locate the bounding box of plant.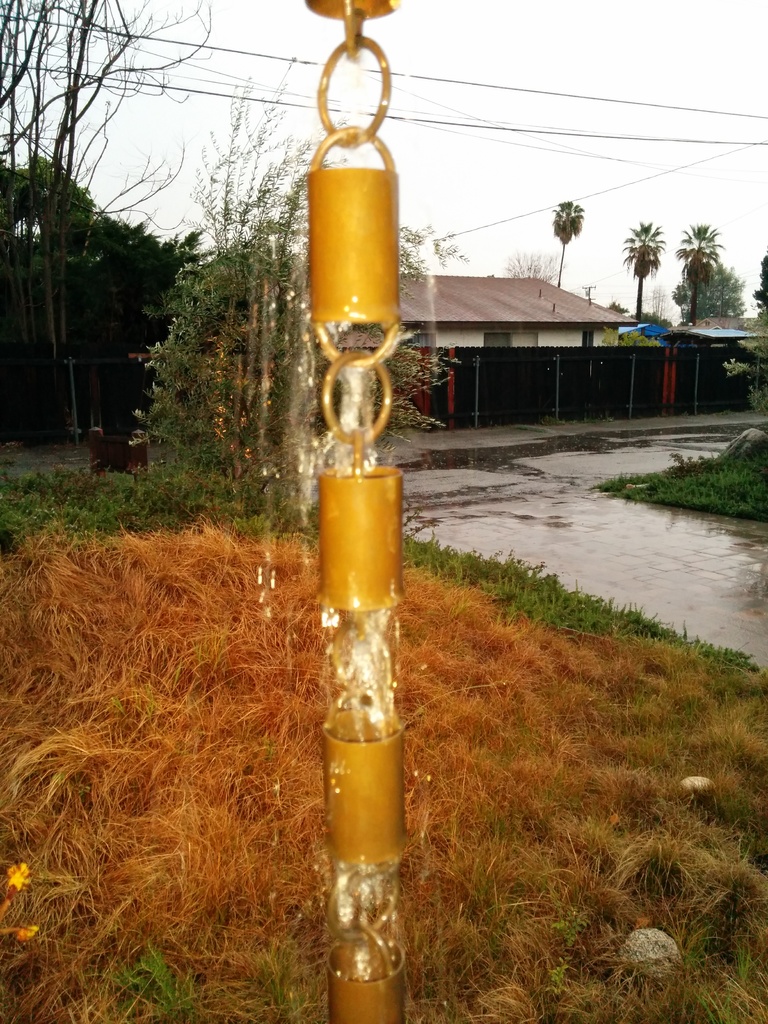
Bounding box: crop(543, 413, 568, 424).
